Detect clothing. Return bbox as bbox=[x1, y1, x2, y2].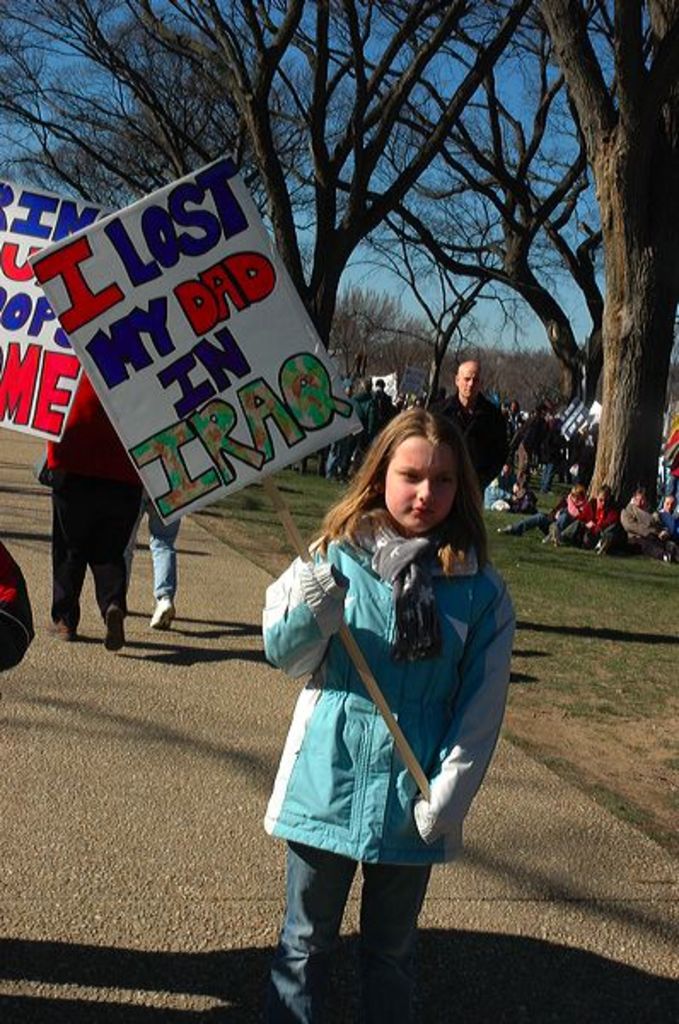
bbox=[271, 502, 507, 910].
